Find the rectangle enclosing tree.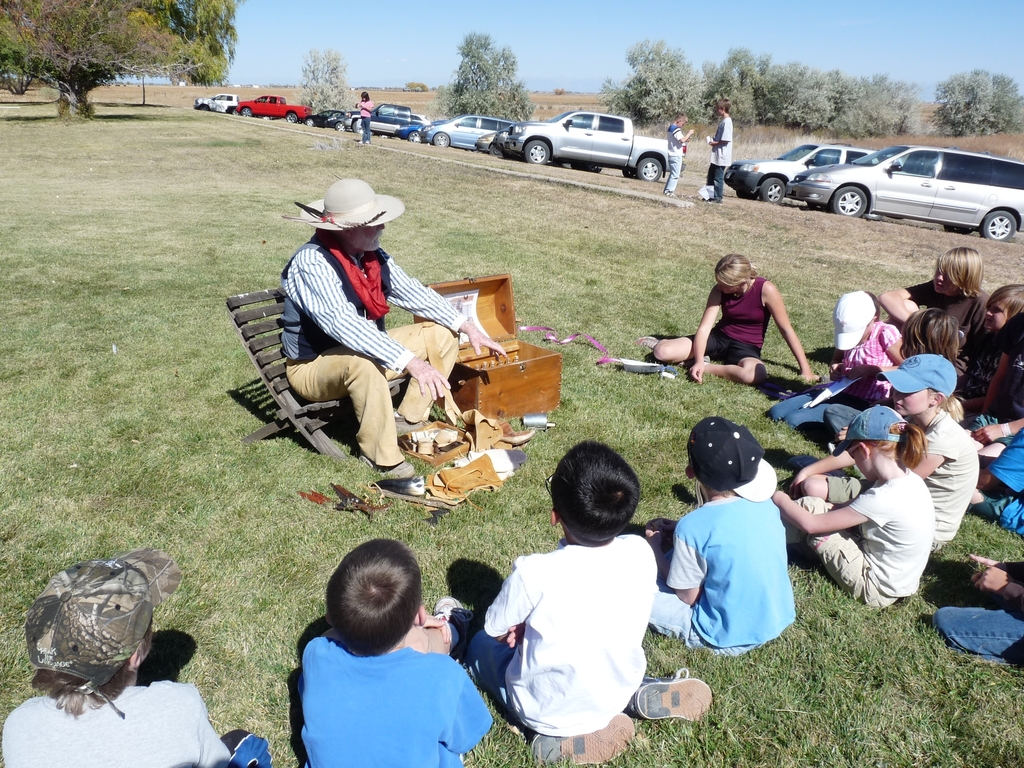
<bbox>301, 47, 351, 109</bbox>.
